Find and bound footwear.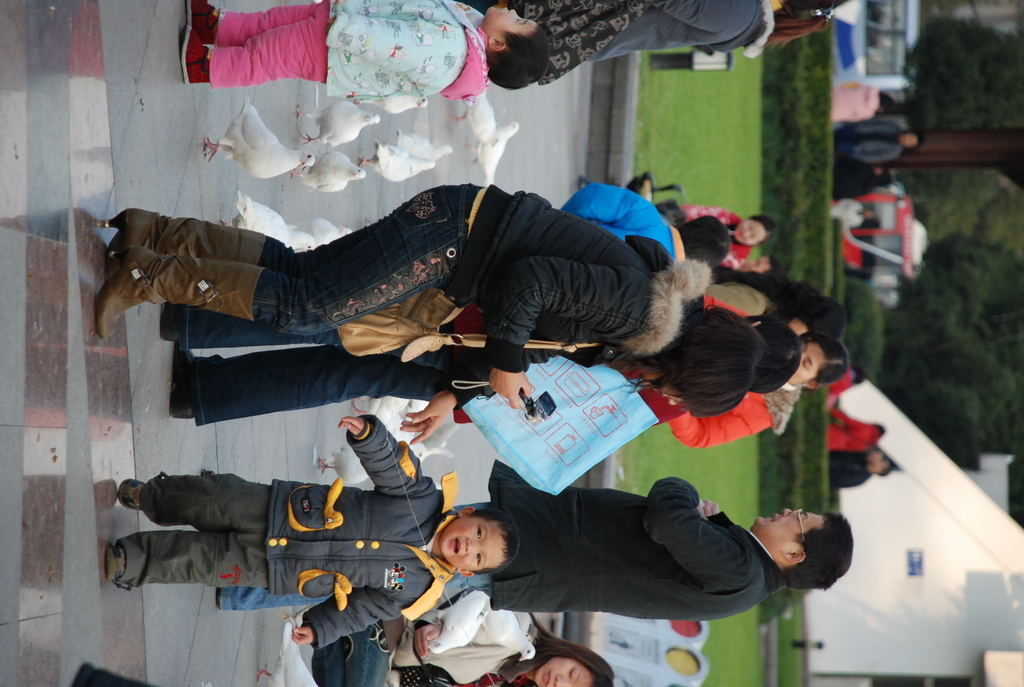
Bound: region(187, 0, 220, 46).
